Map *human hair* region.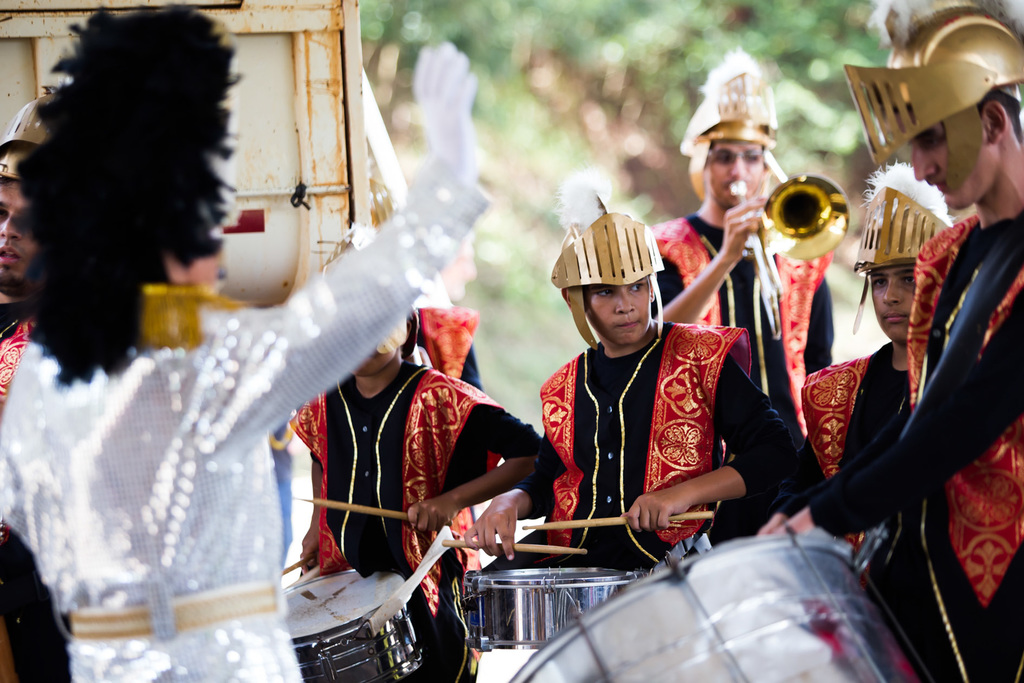
Mapped to 6 0 250 396.
